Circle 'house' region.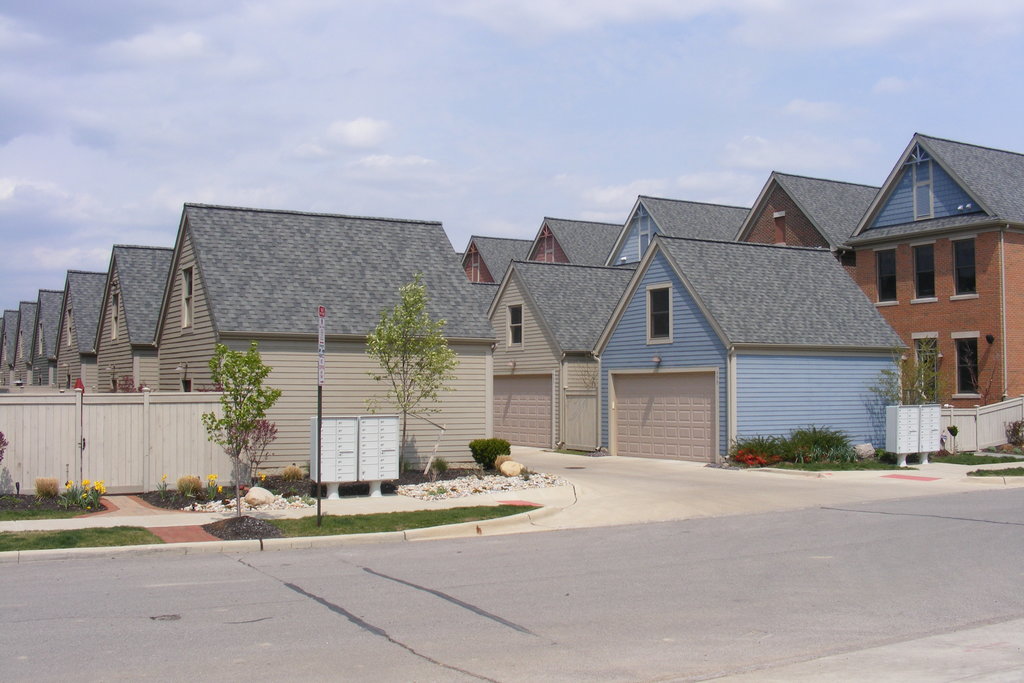
Region: select_region(456, 233, 532, 288).
